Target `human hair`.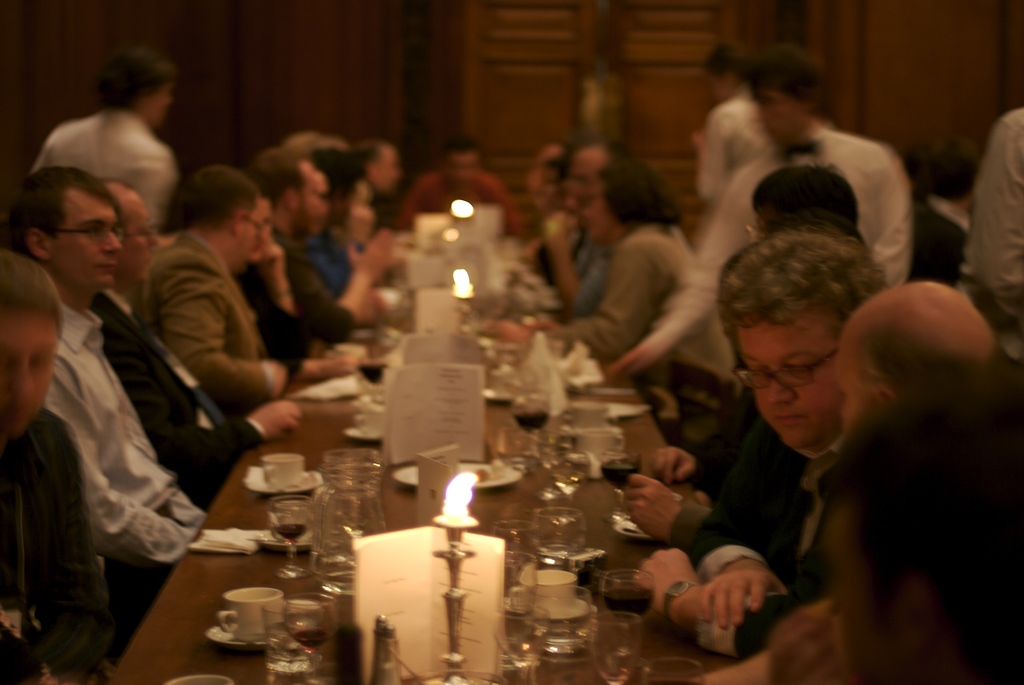
Target region: (0, 252, 64, 331).
